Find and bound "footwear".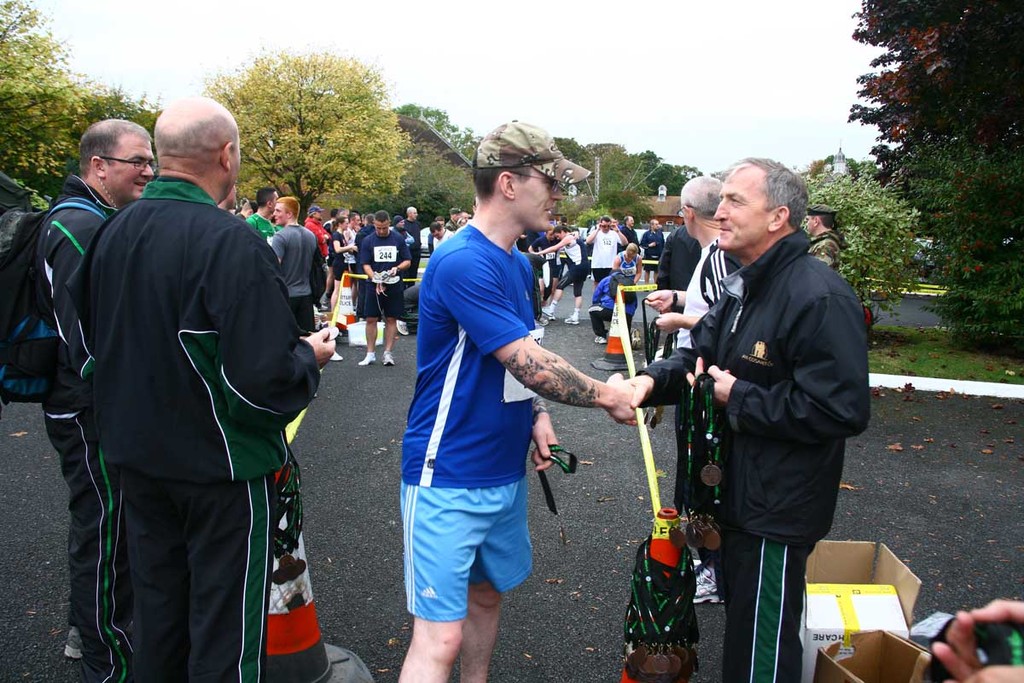
Bound: (x1=678, y1=563, x2=720, y2=602).
